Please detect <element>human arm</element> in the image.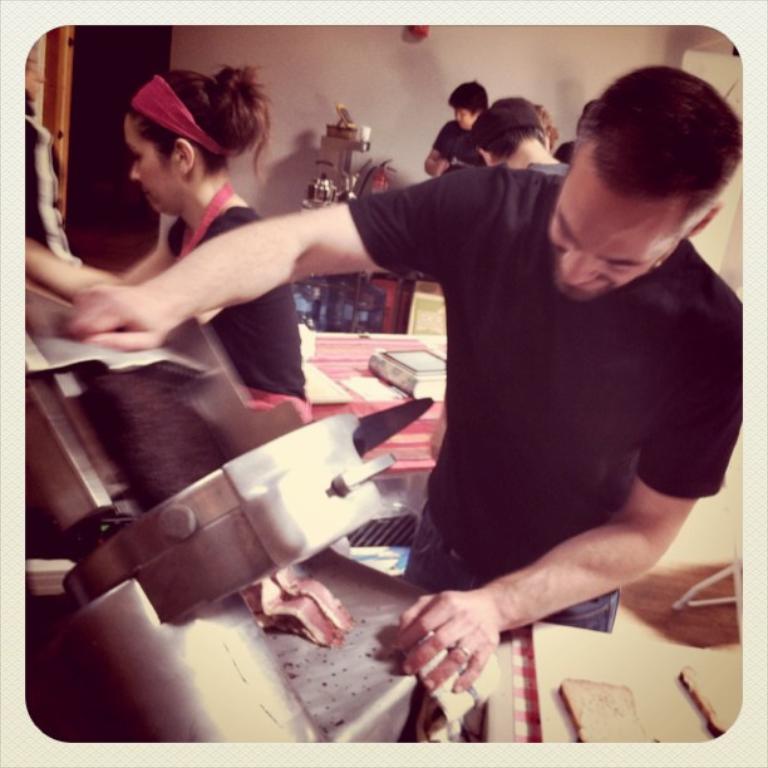
x1=60 y1=167 x2=479 y2=360.
